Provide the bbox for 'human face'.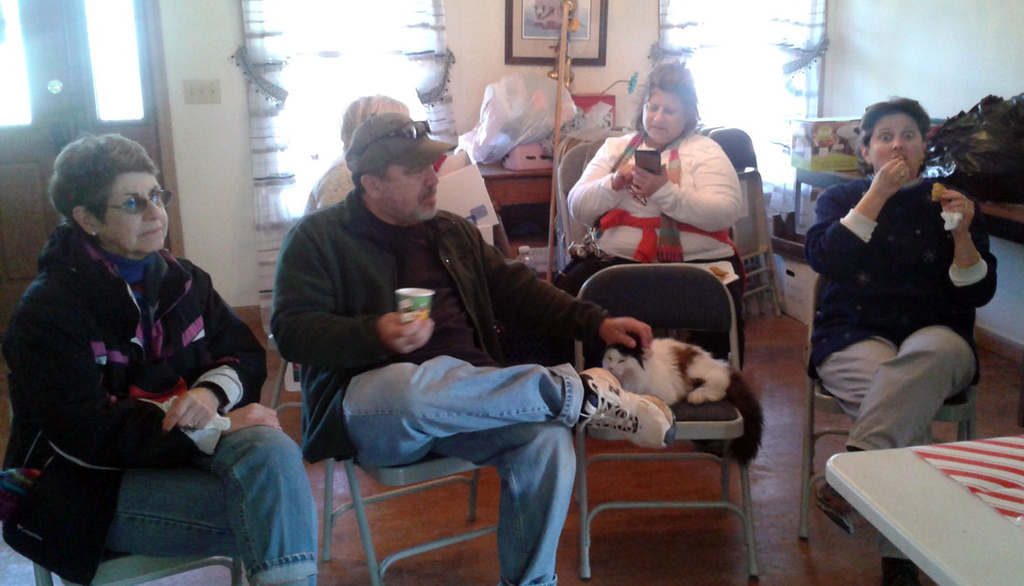
l=644, t=87, r=683, b=141.
